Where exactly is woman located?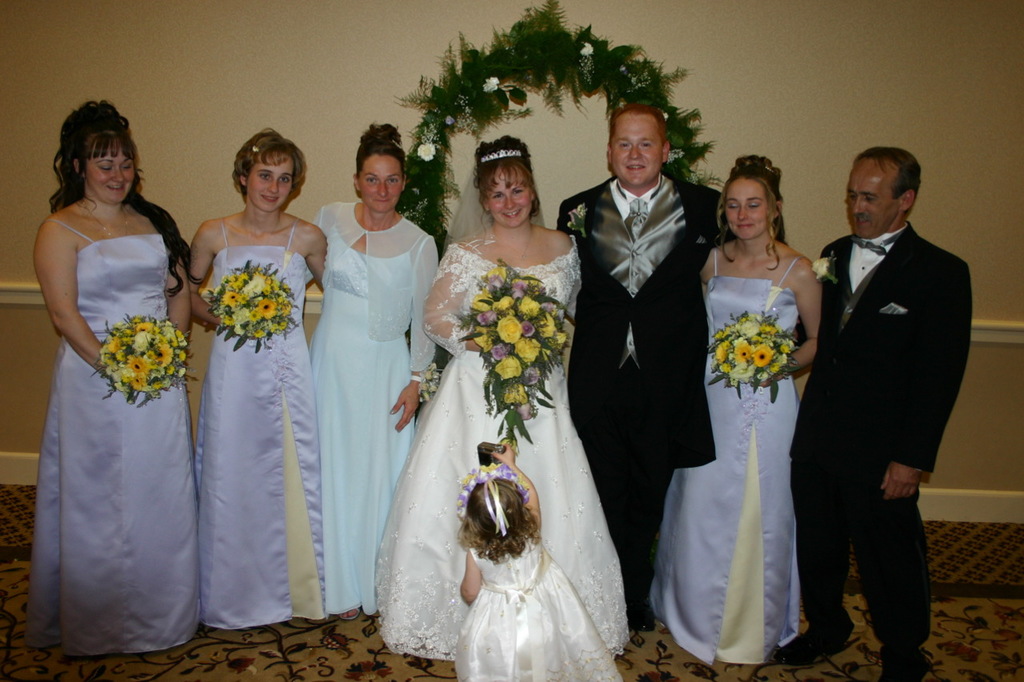
Its bounding box is bbox=(306, 117, 436, 620).
